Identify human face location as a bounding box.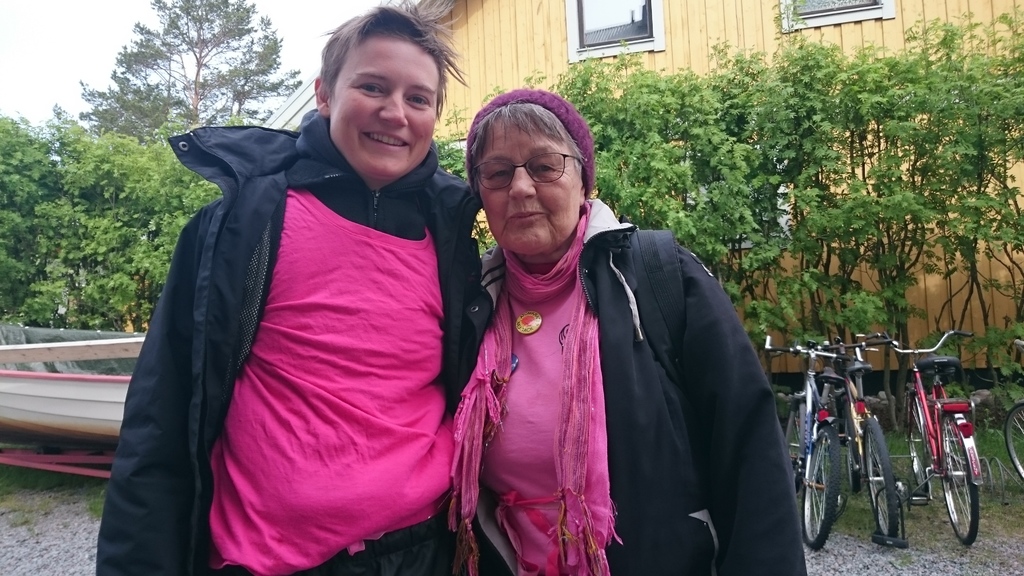
crop(329, 36, 444, 173).
